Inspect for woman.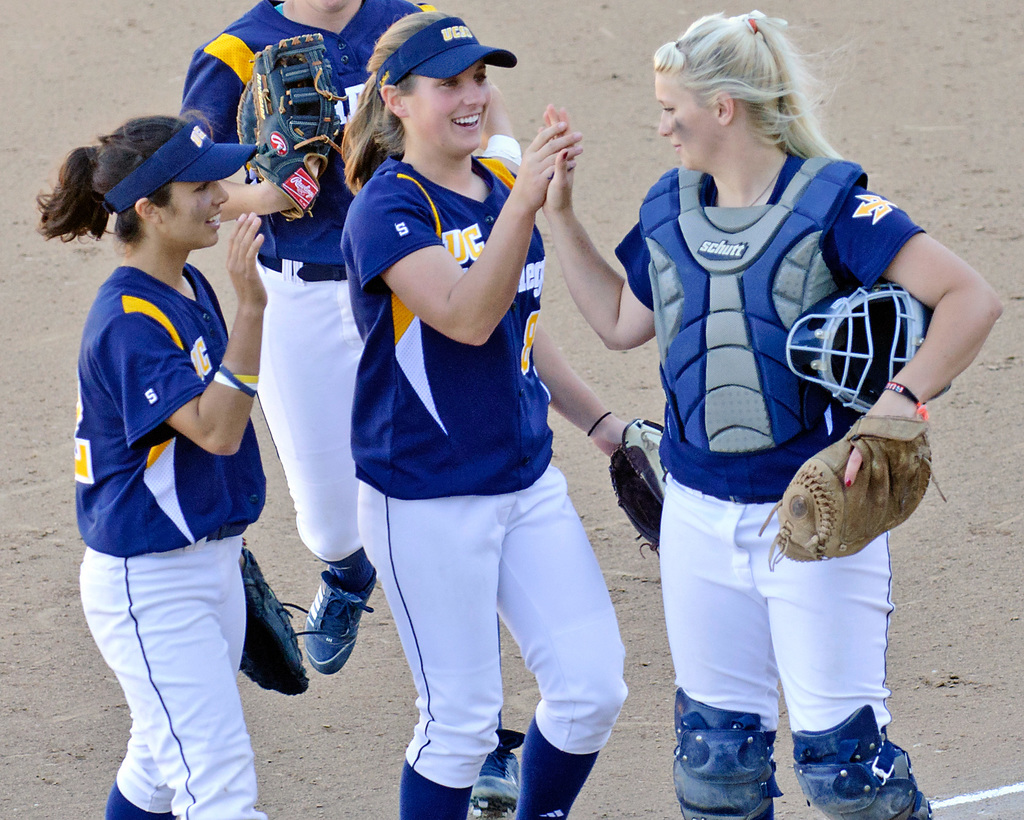
Inspection: crop(179, 0, 425, 676).
